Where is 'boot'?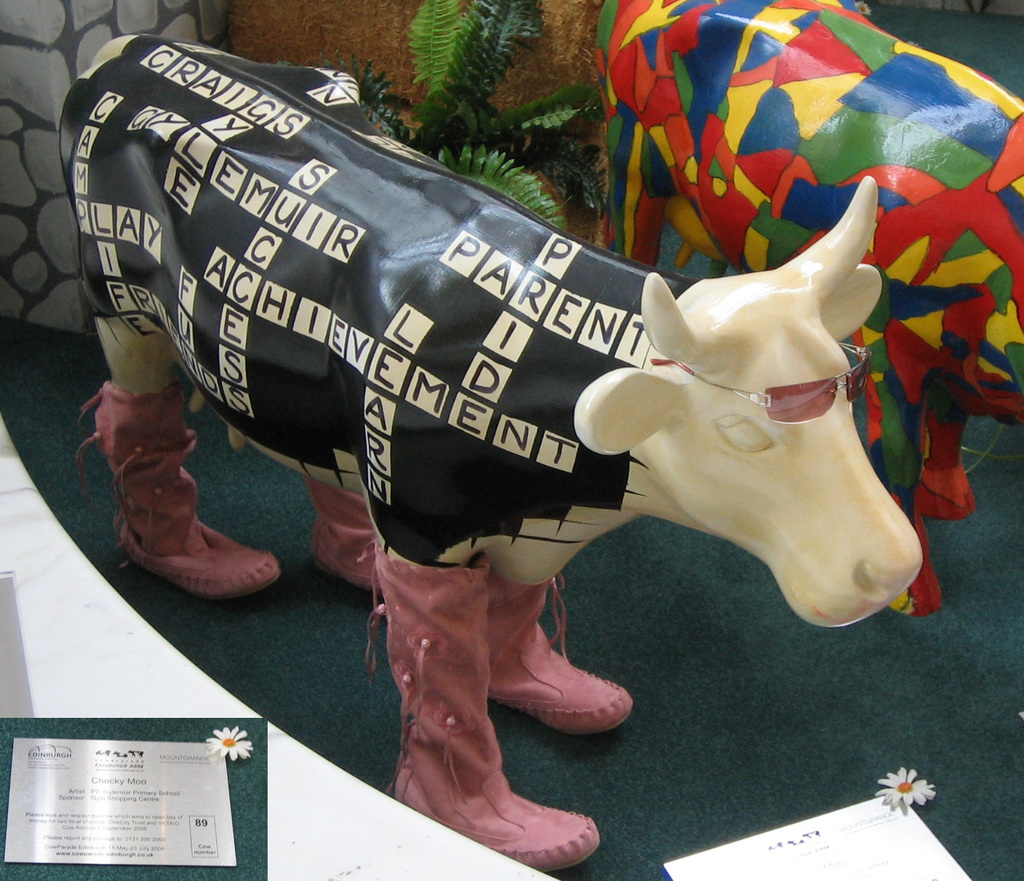
bbox(478, 585, 641, 720).
